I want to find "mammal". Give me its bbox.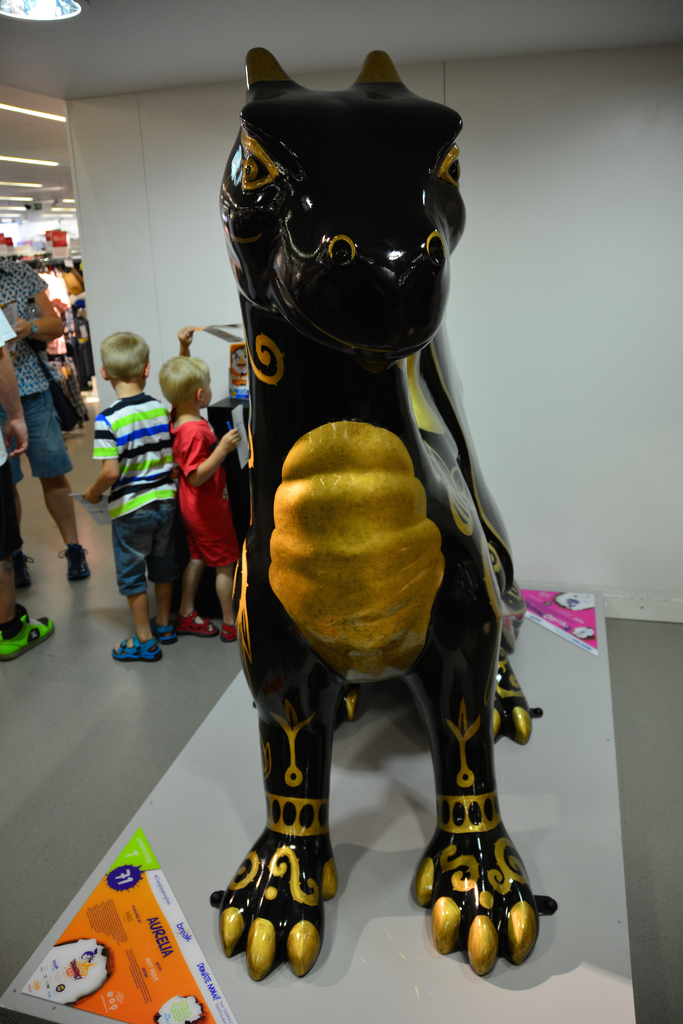
l=204, t=41, r=560, b=980.
